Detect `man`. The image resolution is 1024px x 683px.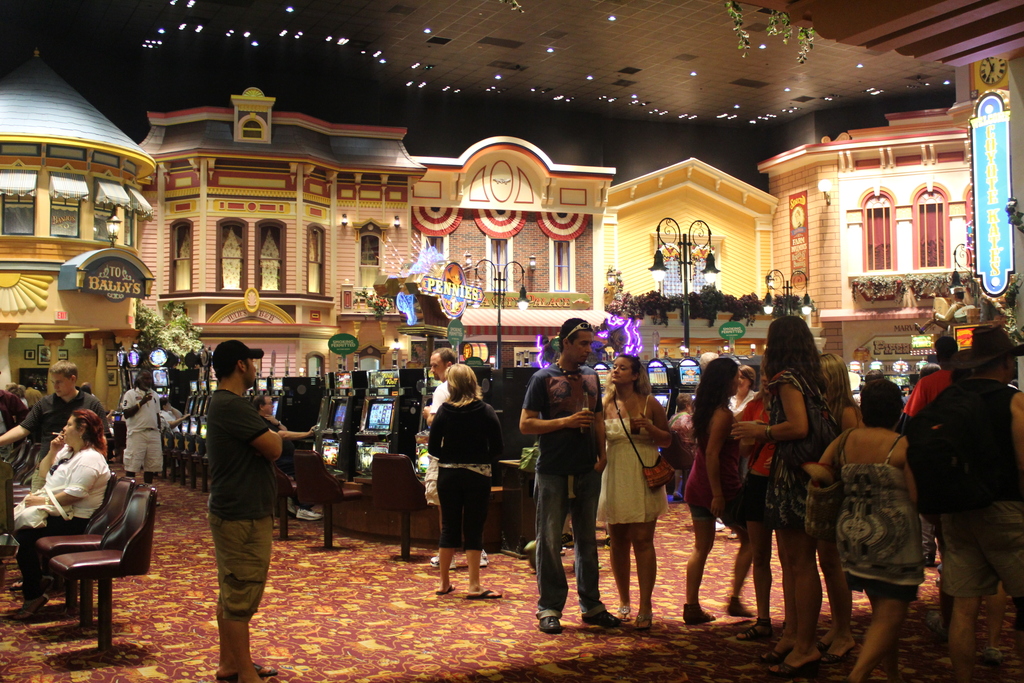
120/365/165/483.
